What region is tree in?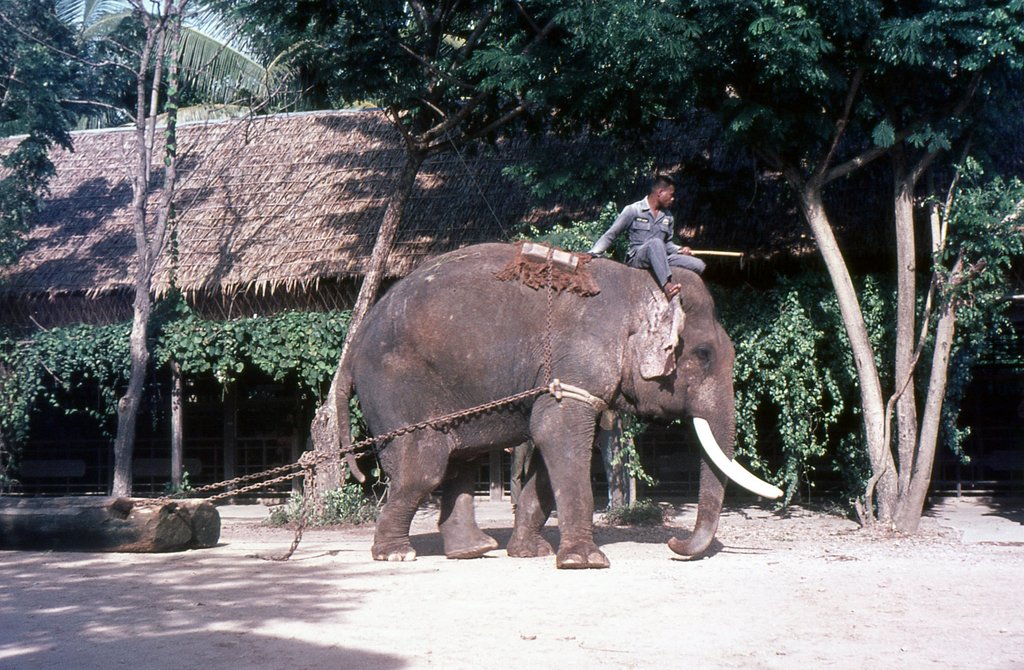
bbox=[0, 0, 286, 133].
